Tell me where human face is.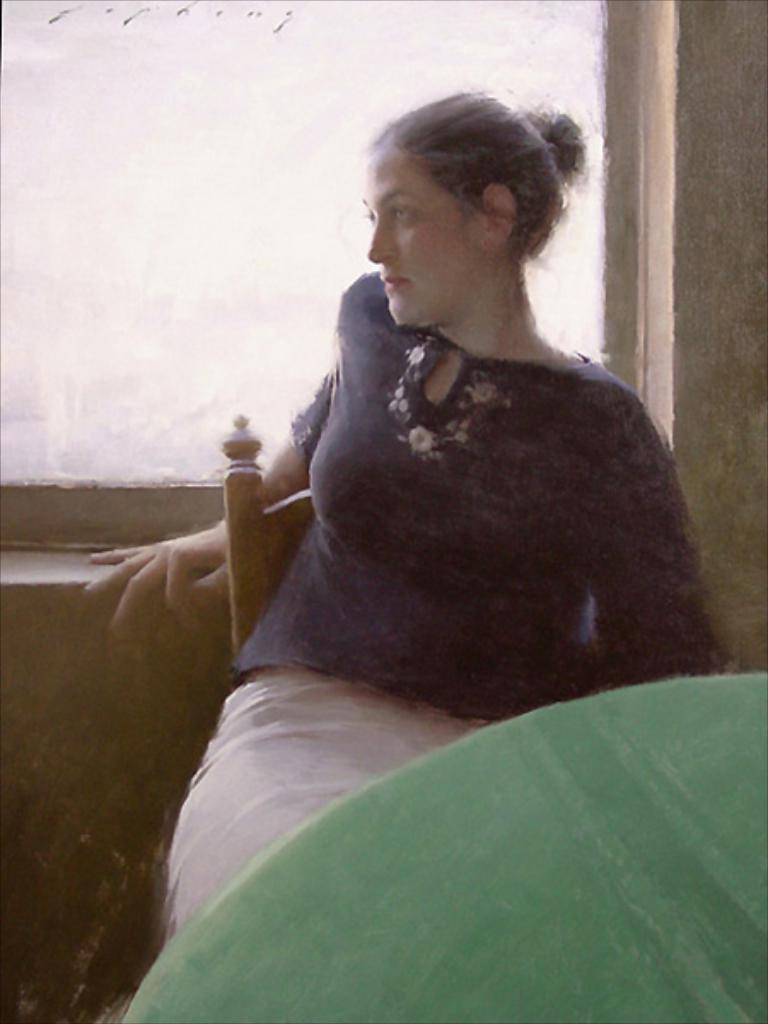
human face is at 365 147 442 302.
